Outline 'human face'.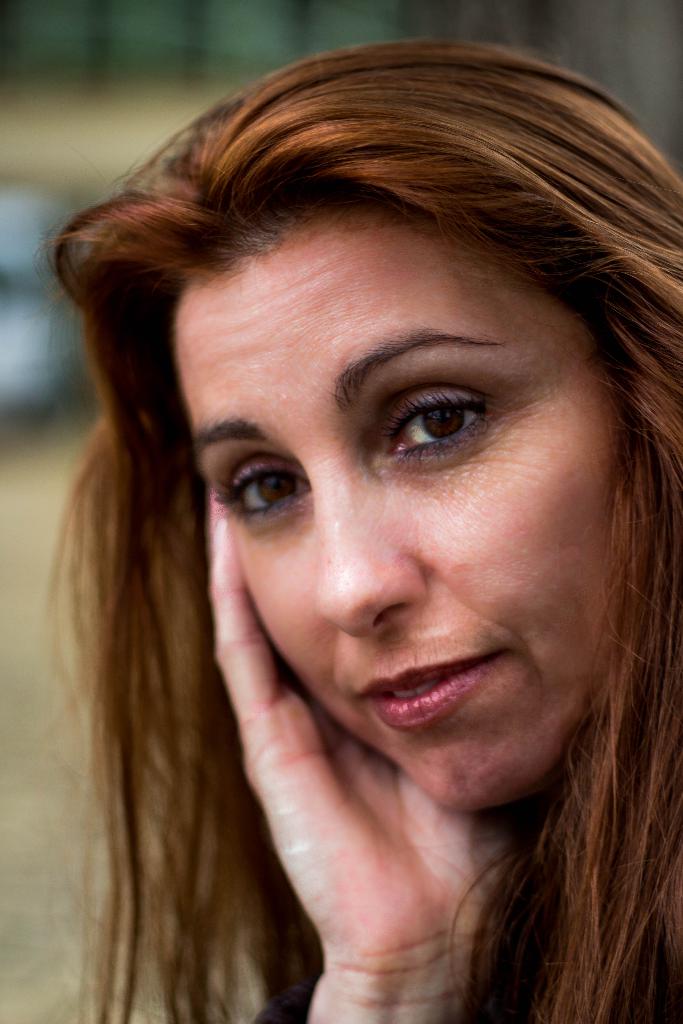
Outline: {"left": 174, "top": 211, "right": 616, "bottom": 812}.
